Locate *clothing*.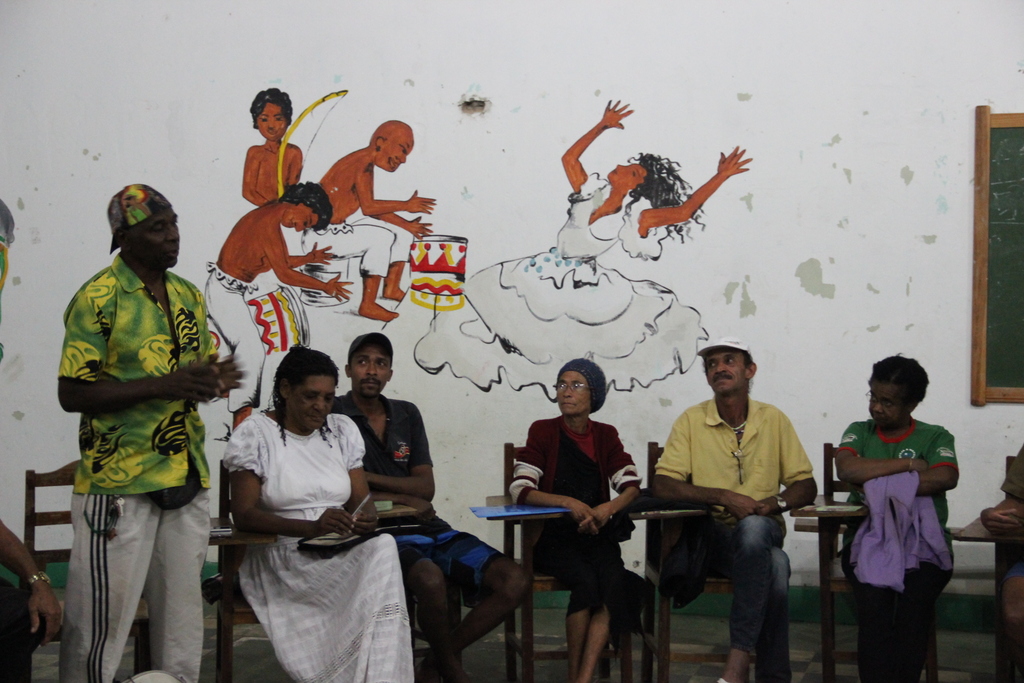
Bounding box: (left=654, top=396, right=815, bottom=680).
